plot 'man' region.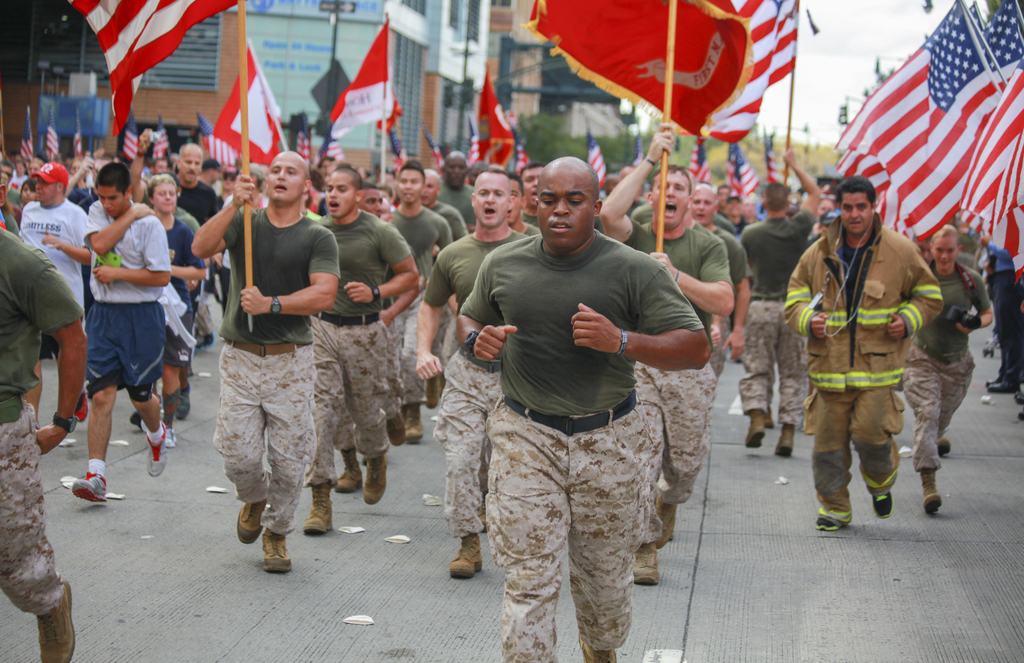
Plotted at x1=65, y1=159, x2=174, y2=503.
